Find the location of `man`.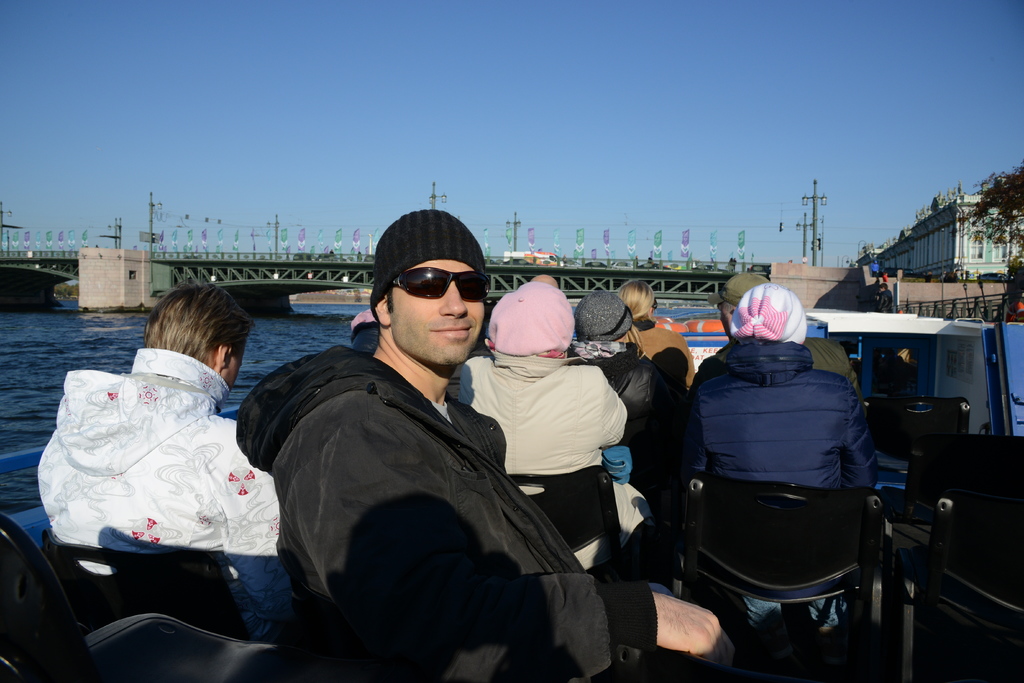
Location: left=689, top=272, right=867, bottom=393.
